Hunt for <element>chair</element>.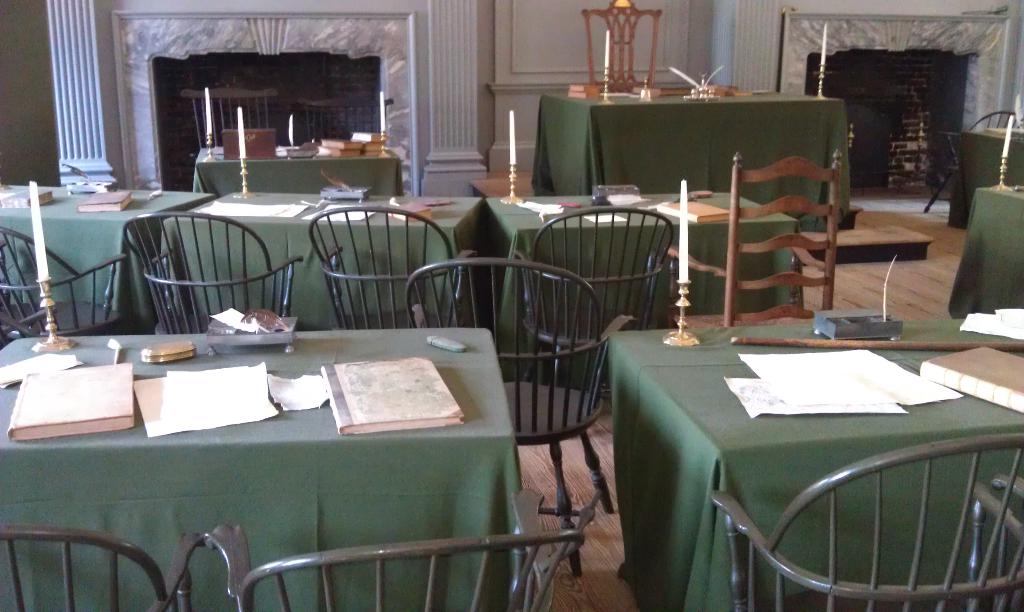
Hunted down at left=0, top=225, right=138, bottom=337.
